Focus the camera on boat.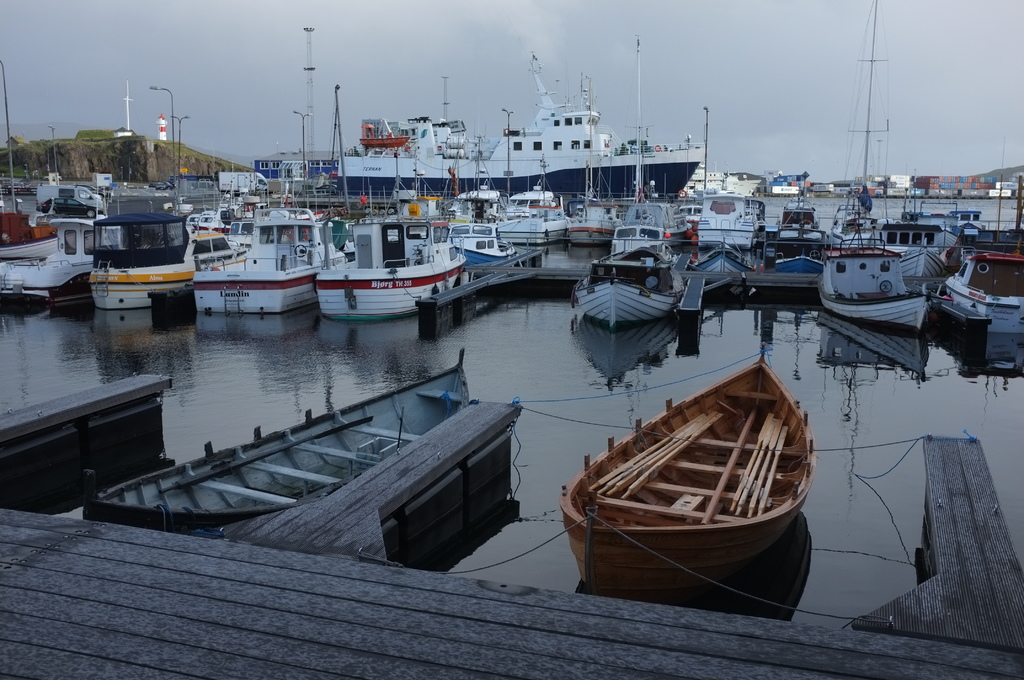
Focus region: select_region(564, 77, 617, 244).
